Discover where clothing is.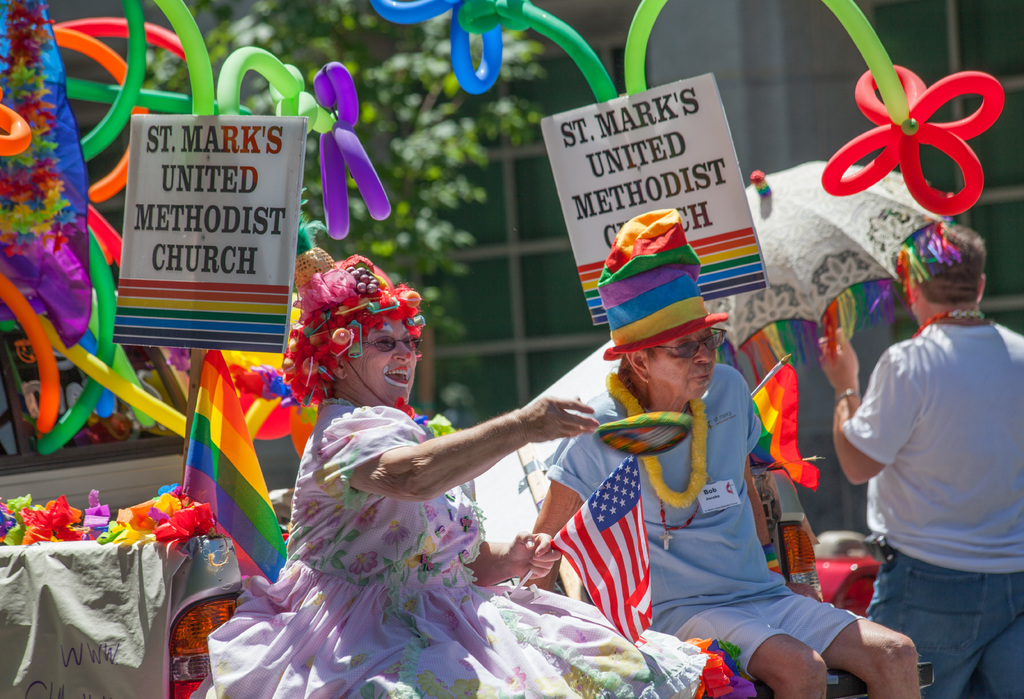
Discovered at (left=541, top=317, right=859, bottom=698).
